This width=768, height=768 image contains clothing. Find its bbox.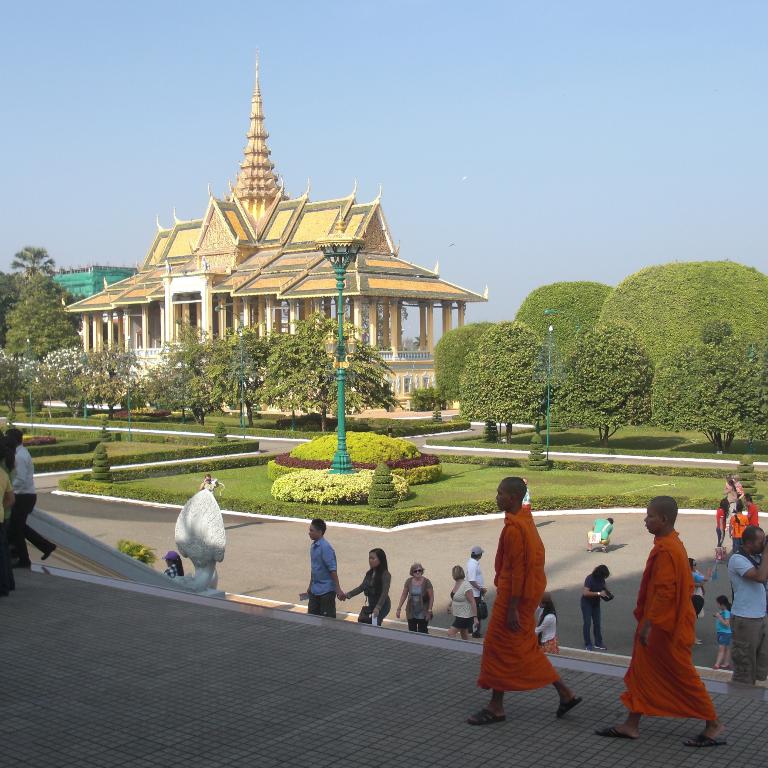
left=343, top=562, right=391, bottom=626.
